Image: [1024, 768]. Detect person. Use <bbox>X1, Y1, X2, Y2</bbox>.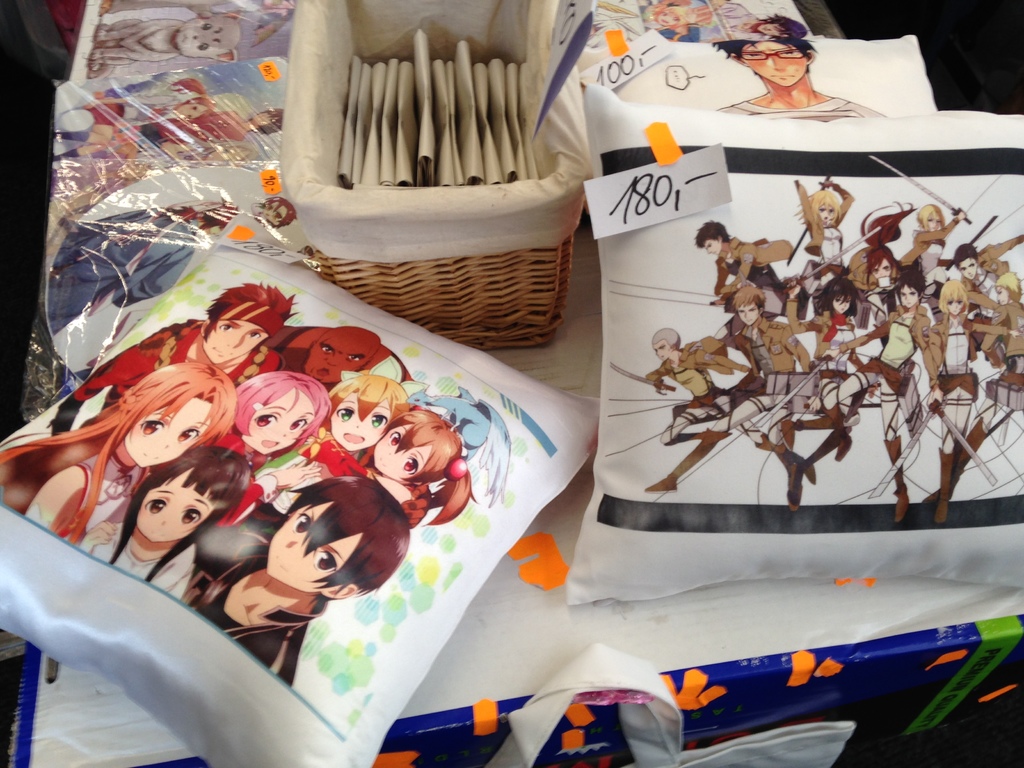
<bbox>79, 436, 256, 613</bbox>.
